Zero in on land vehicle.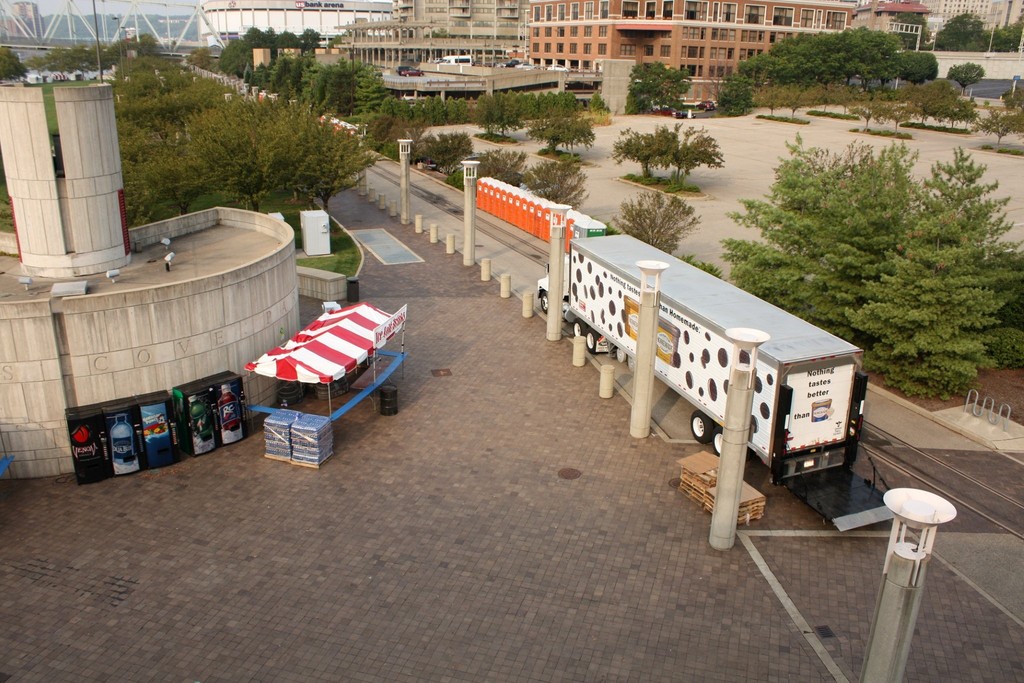
Zeroed in: {"x1": 515, "y1": 58, "x2": 538, "y2": 70}.
